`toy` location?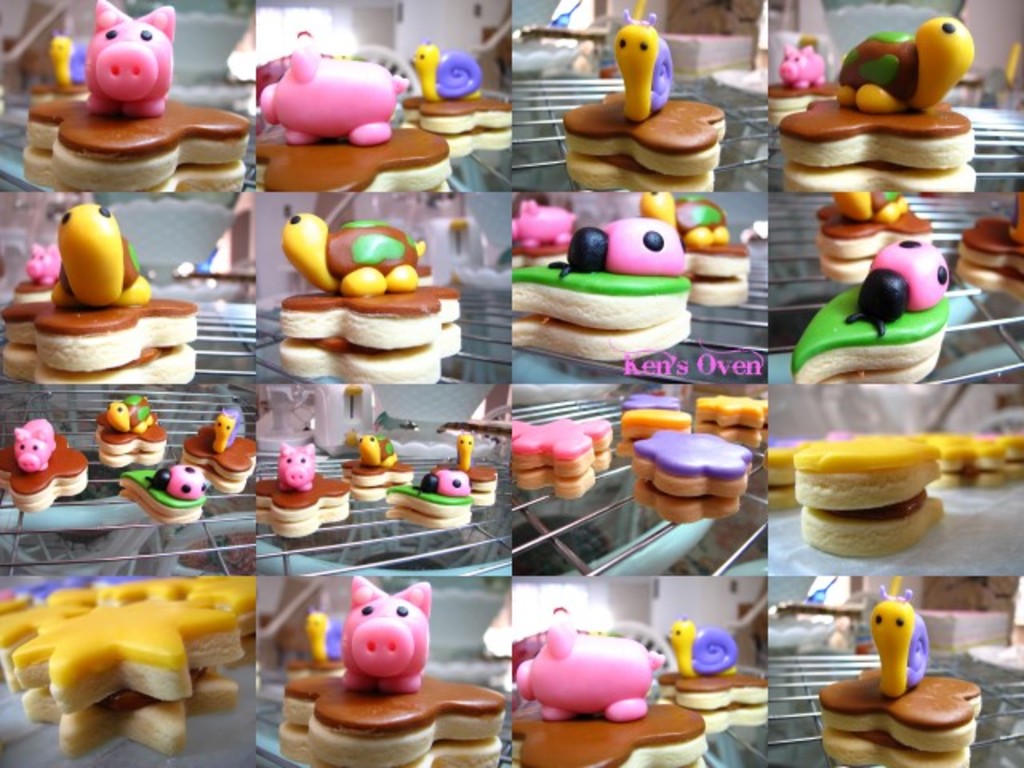
763/442/814/502
